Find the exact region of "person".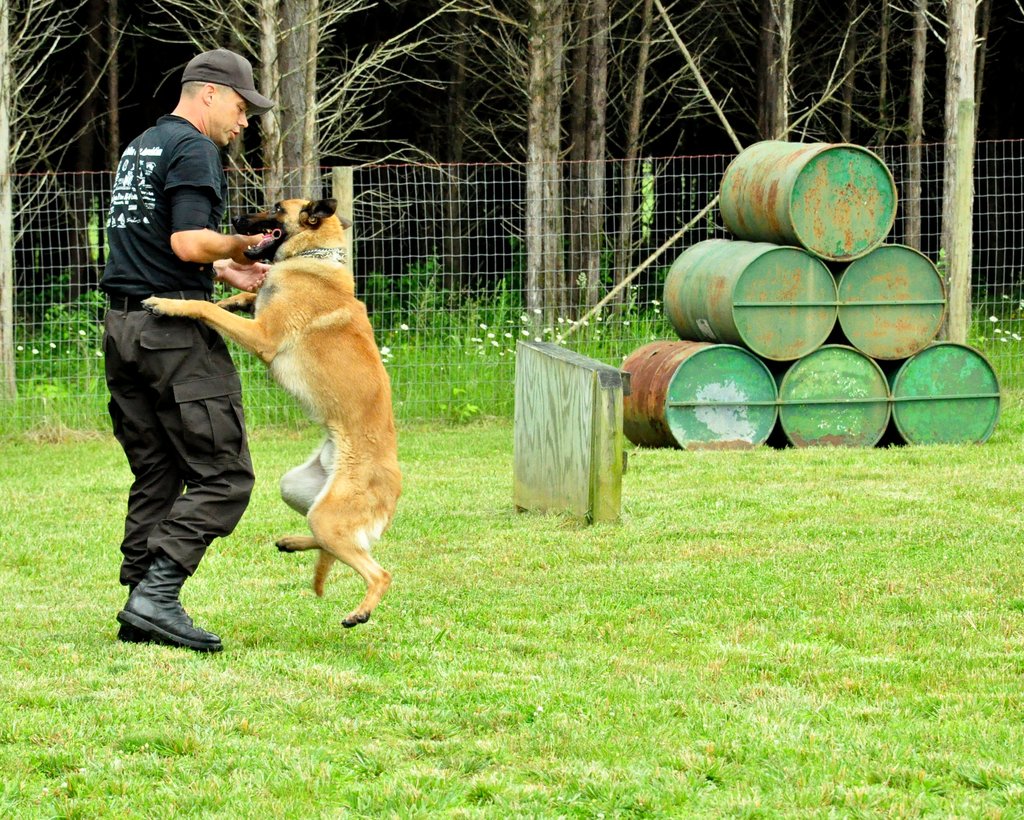
Exact region: <region>111, 36, 270, 527</region>.
